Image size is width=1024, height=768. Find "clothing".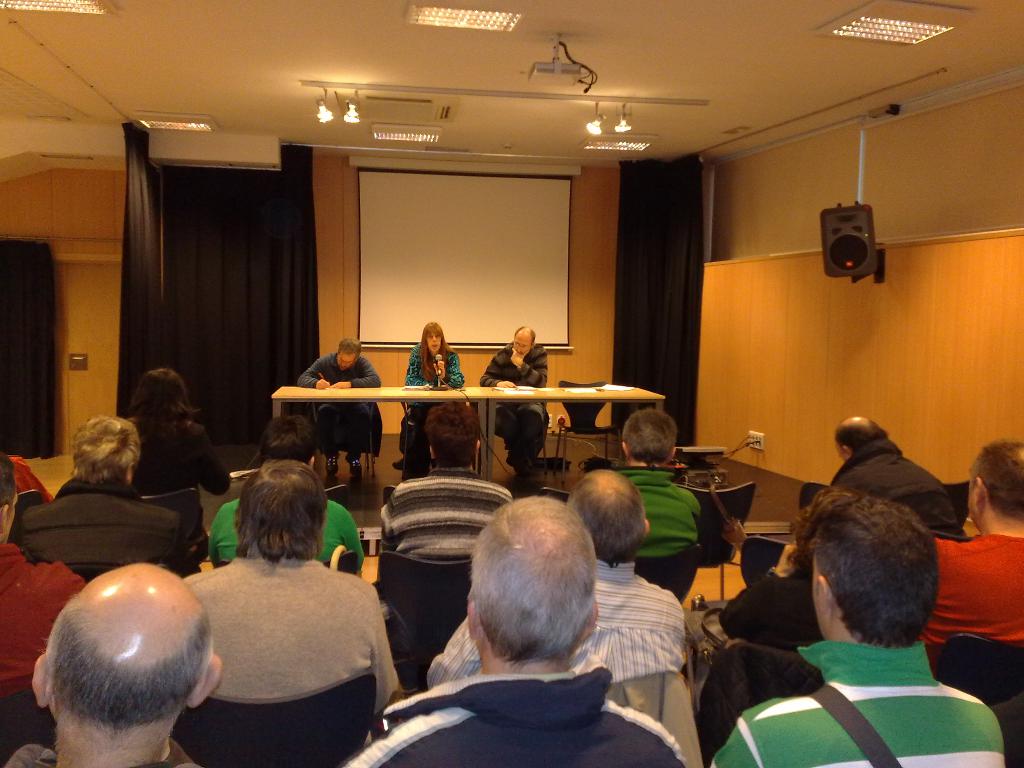
detection(701, 641, 1004, 767).
